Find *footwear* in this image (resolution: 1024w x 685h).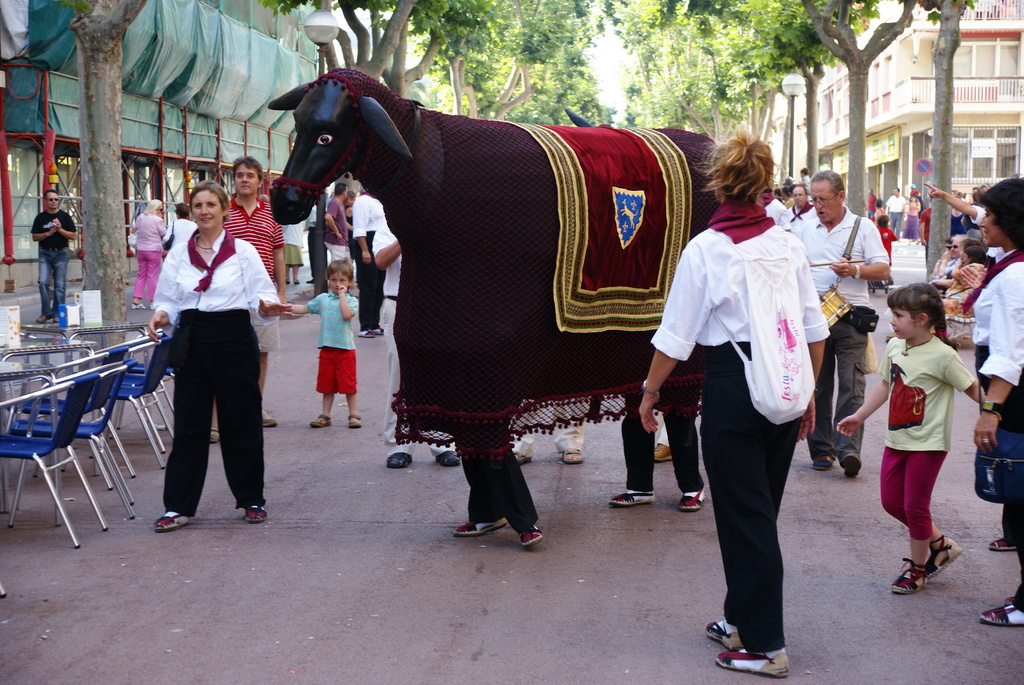
crop(387, 456, 412, 471).
